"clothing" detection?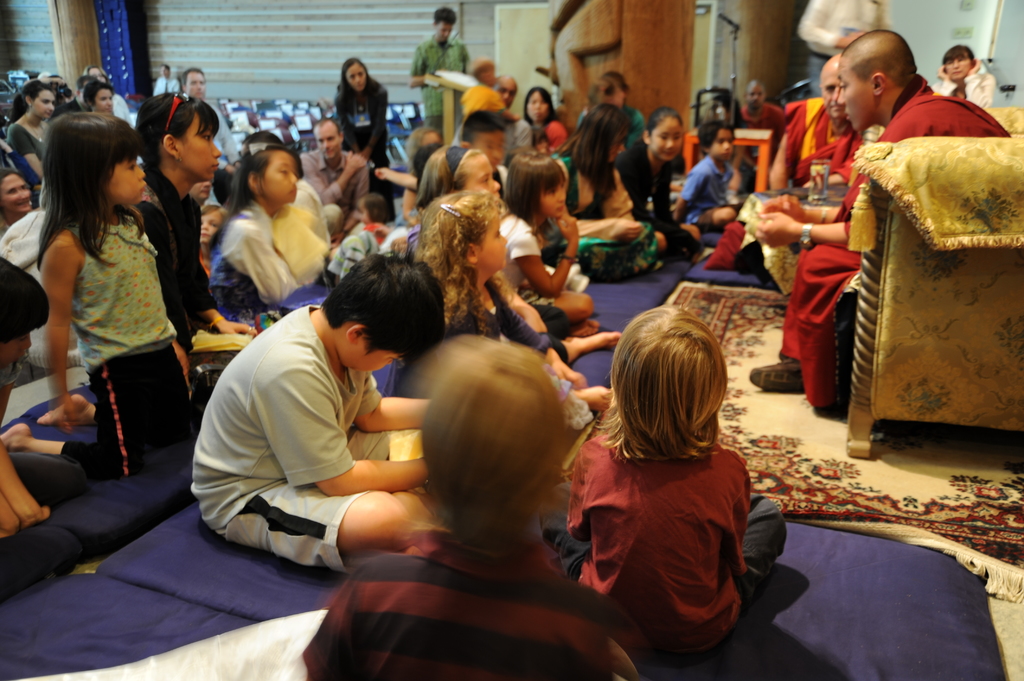
detection(452, 76, 509, 148)
